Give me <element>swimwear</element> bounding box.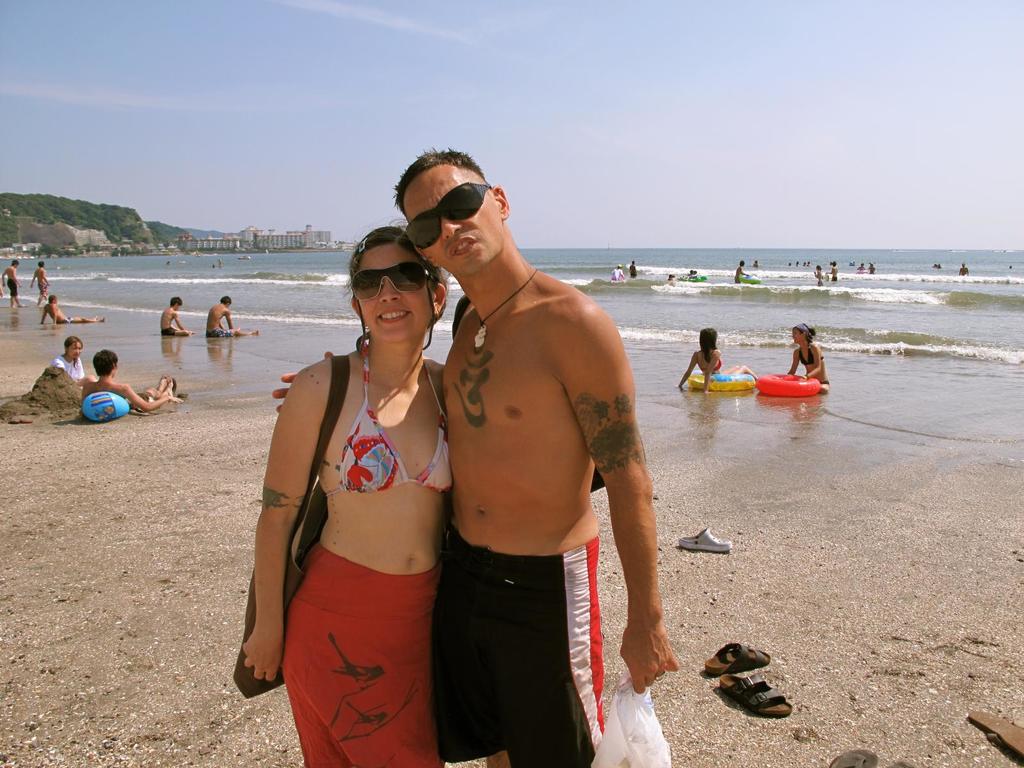
701/359/734/380.
